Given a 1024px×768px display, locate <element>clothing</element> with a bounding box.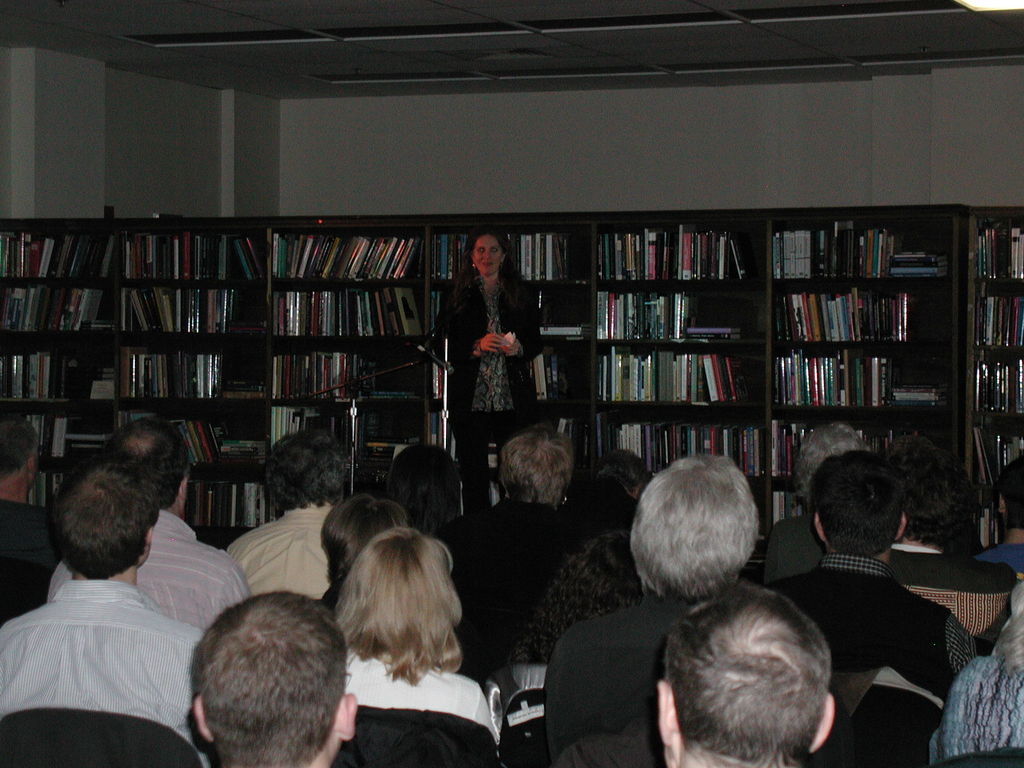
Located: crop(769, 558, 977, 701).
